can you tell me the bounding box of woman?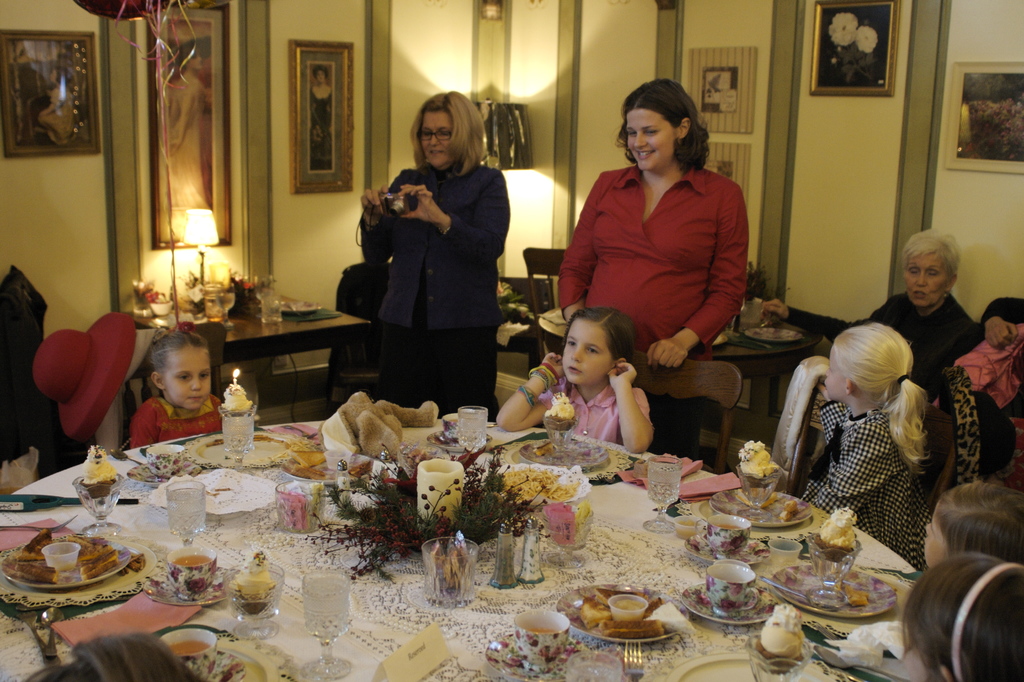
152 26 225 252.
